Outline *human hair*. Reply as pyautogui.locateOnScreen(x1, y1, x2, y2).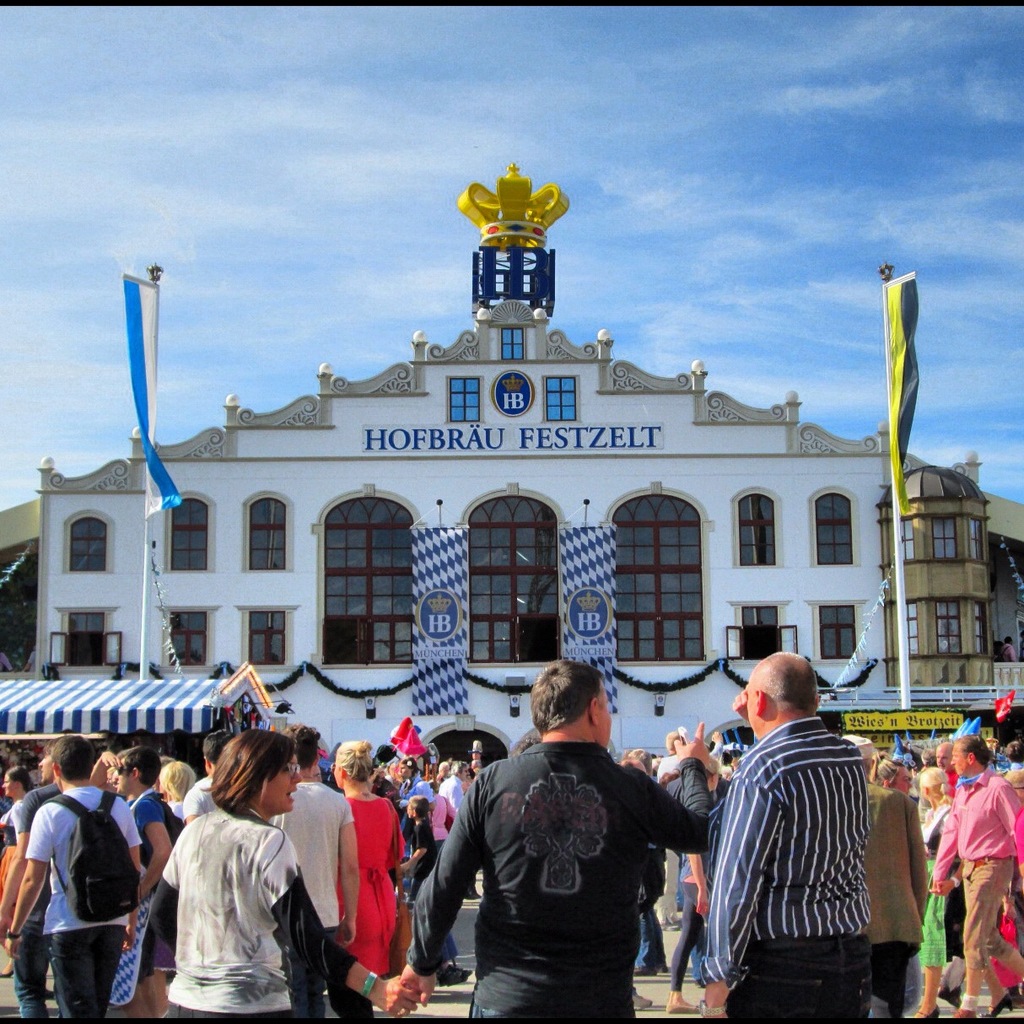
pyautogui.locateOnScreen(1005, 739, 1023, 765).
